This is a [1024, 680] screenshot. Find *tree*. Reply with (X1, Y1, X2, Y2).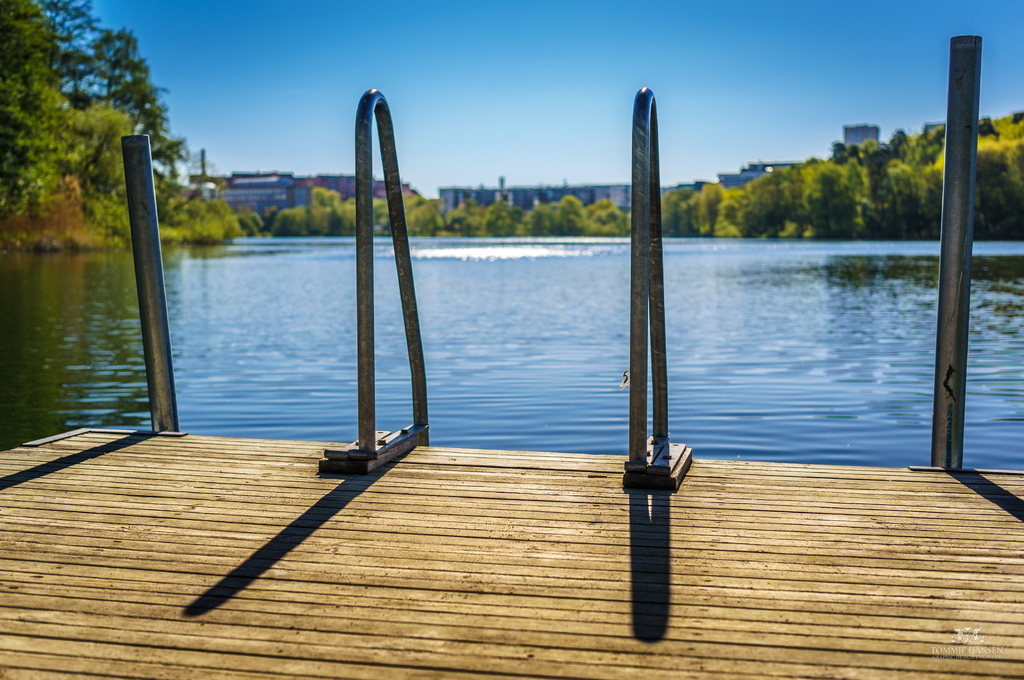
(458, 201, 513, 242).
